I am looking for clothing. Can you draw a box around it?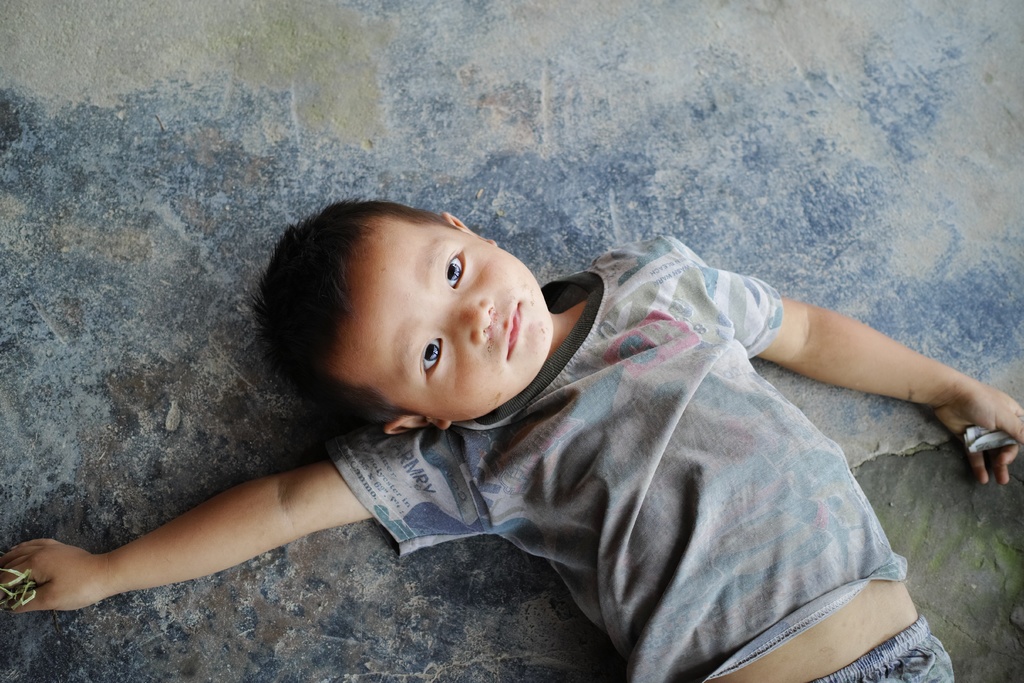
Sure, the bounding box is detection(414, 243, 959, 651).
